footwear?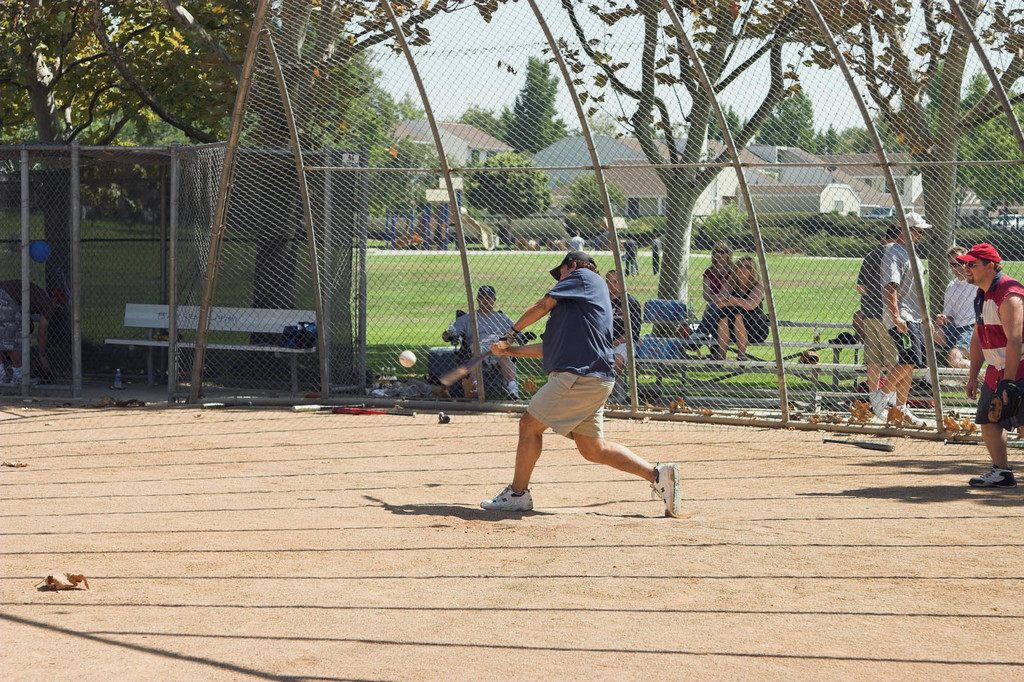
{"x1": 969, "y1": 460, "x2": 1015, "y2": 489}
